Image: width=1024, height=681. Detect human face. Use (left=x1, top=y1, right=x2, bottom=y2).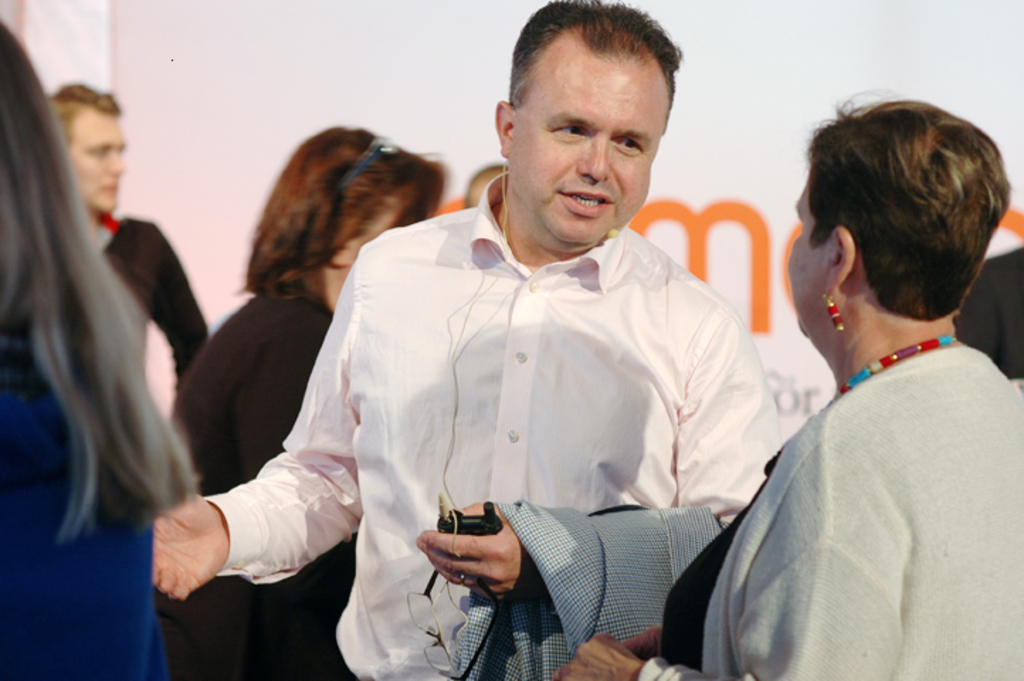
(left=512, top=38, right=669, bottom=245).
